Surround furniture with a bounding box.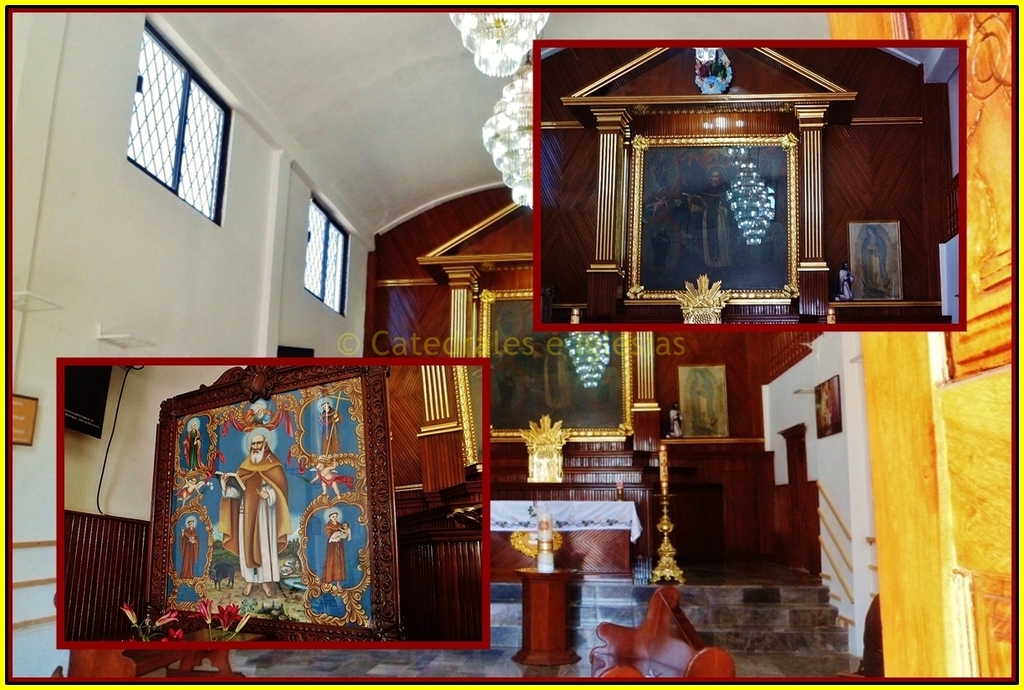
[48, 649, 245, 678].
